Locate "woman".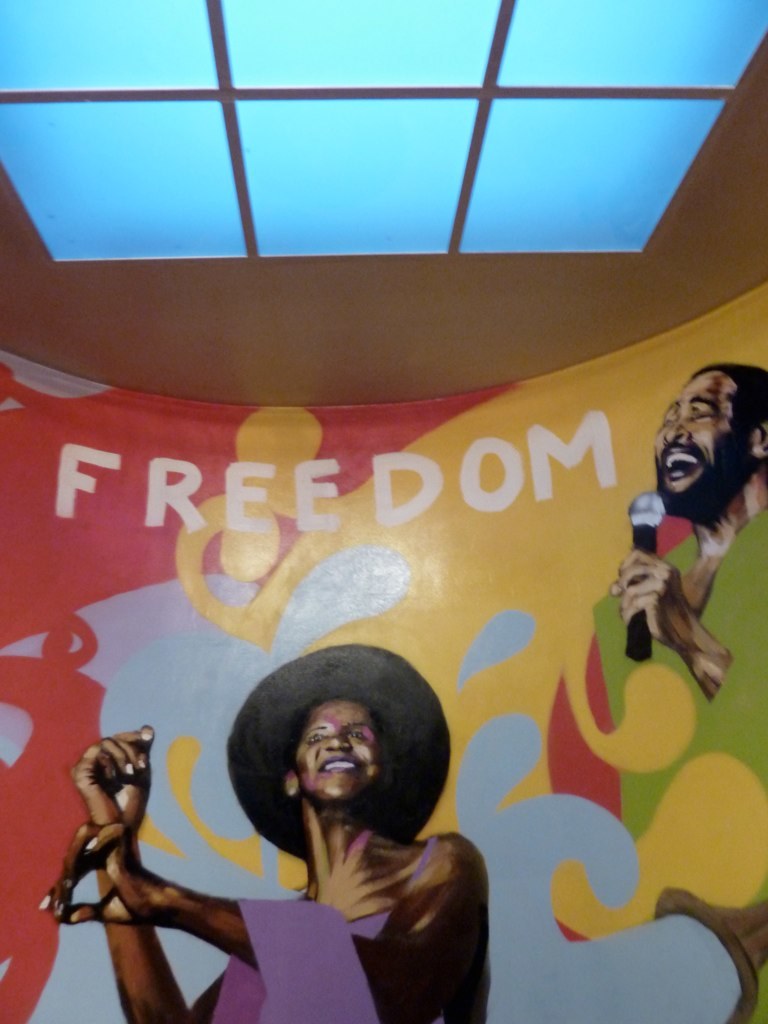
Bounding box: [left=38, top=642, right=500, bottom=1023].
